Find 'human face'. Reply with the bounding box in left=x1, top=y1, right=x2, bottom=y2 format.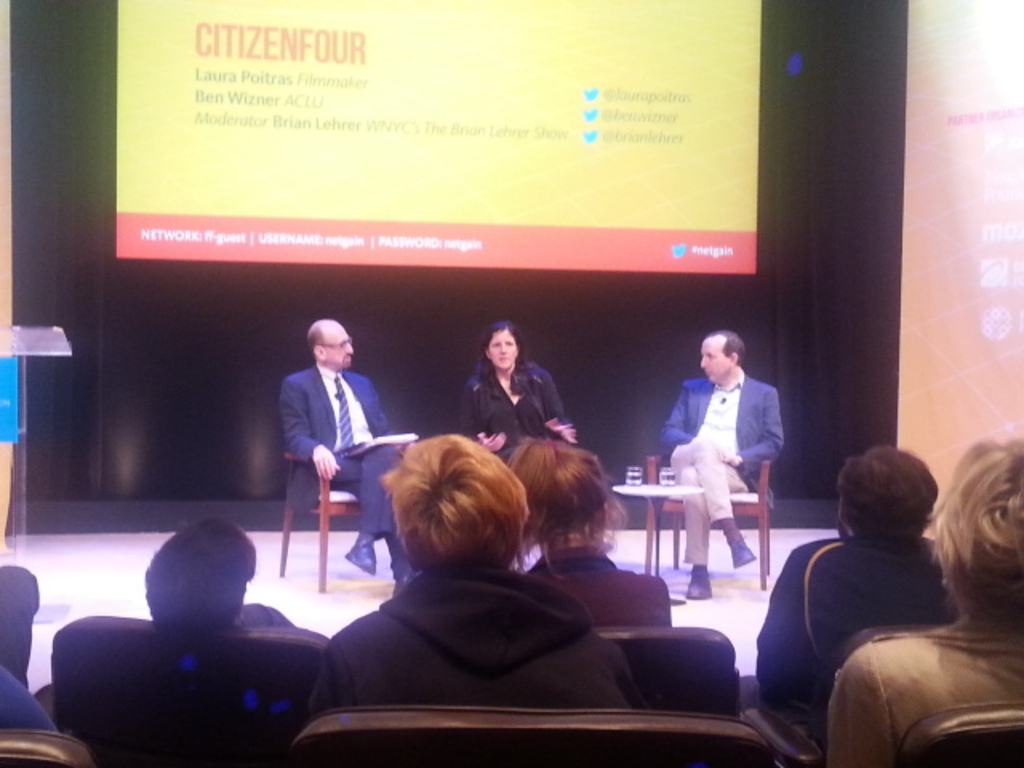
left=488, top=330, right=517, bottom=366.
